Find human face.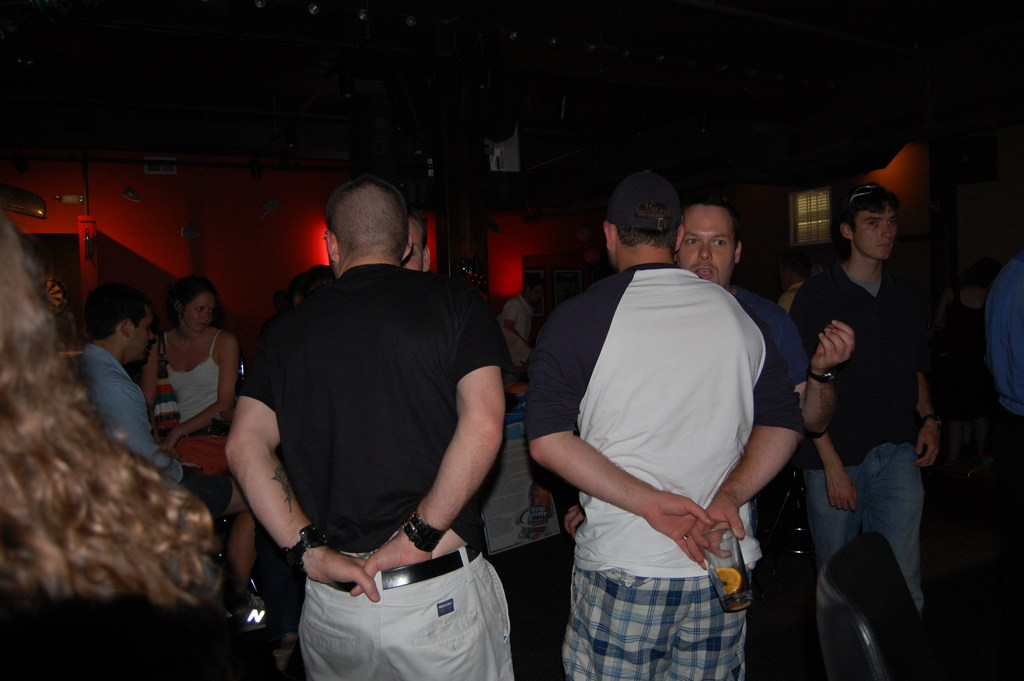
(850,199,902,261).
